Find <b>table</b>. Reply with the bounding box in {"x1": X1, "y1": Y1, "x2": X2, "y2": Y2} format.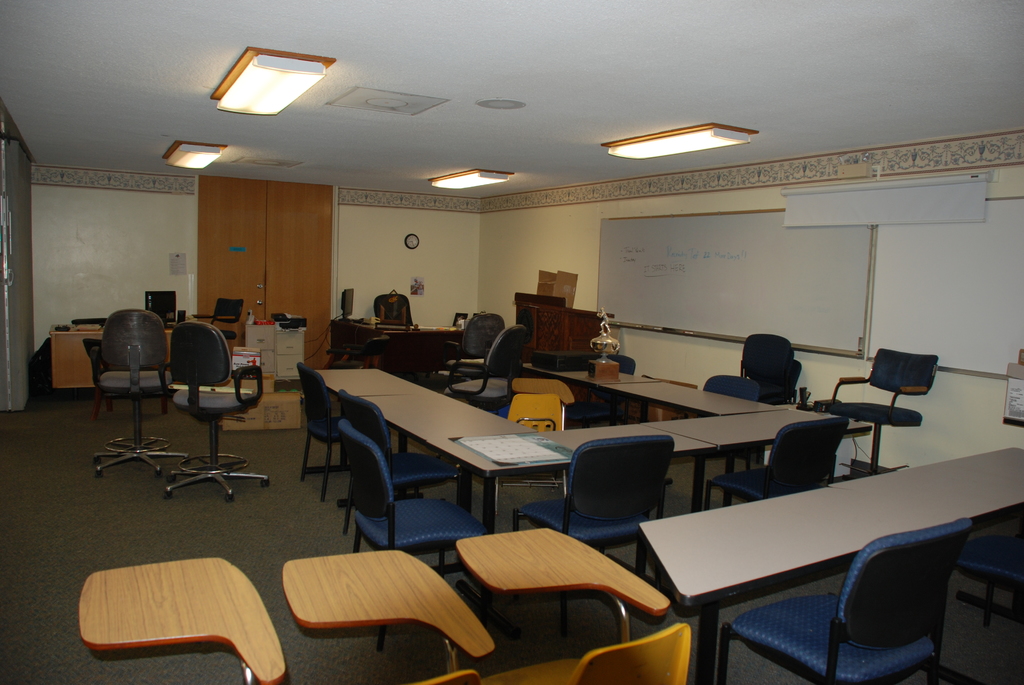
{"x1": 639, "y1": 446, "x2": 1023, "y2": 678}.
